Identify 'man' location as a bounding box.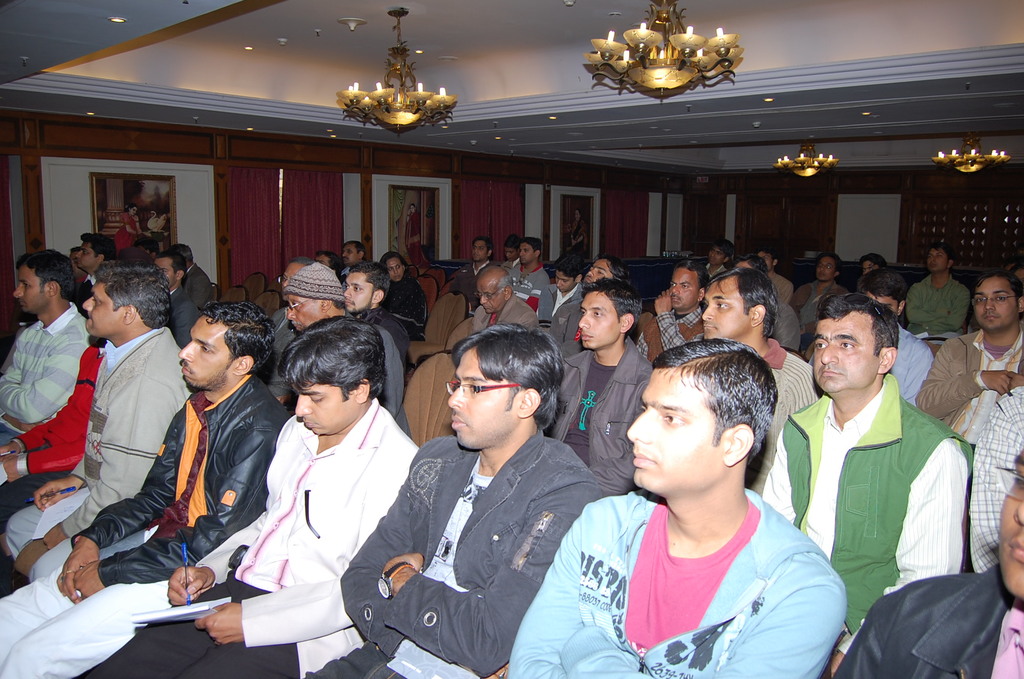
{"x1": 444, "y1": 265, "x2": 541, "y2": 356}.
